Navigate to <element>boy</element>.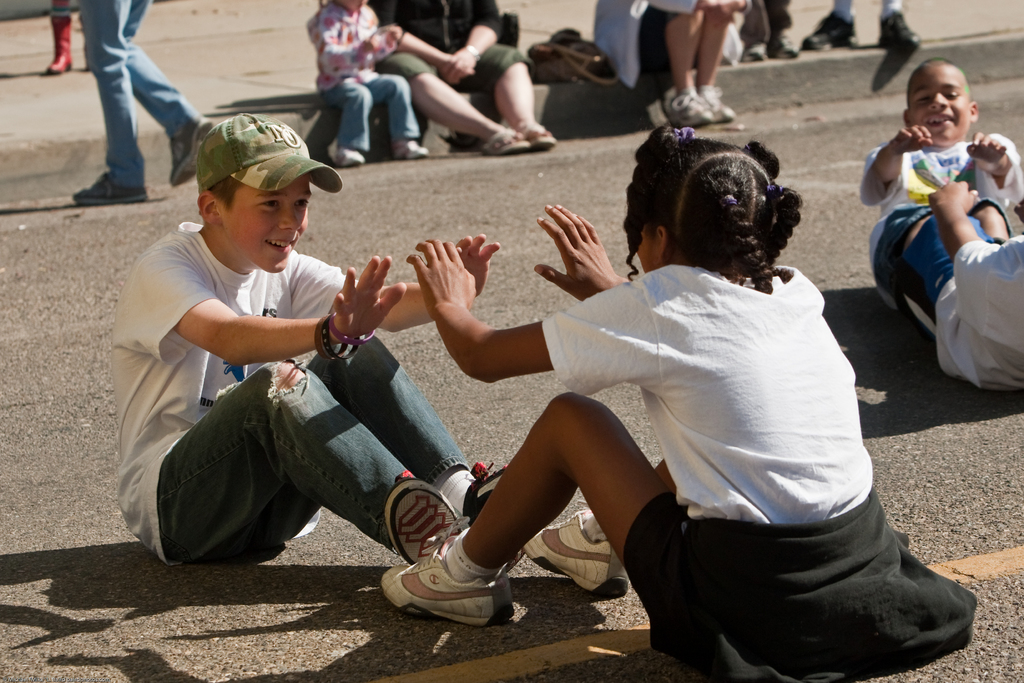
Navigation target: bbox=(856, 51, 1023, 362).
